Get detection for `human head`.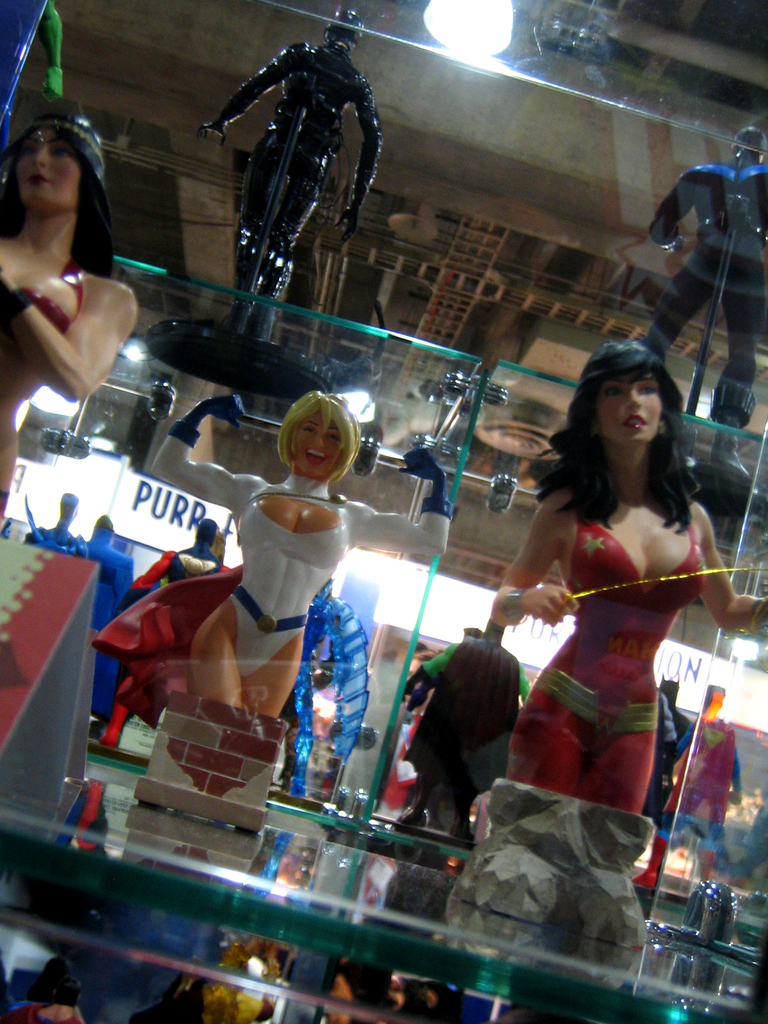
Detection: bbox=(662, 681, 678, 702).
